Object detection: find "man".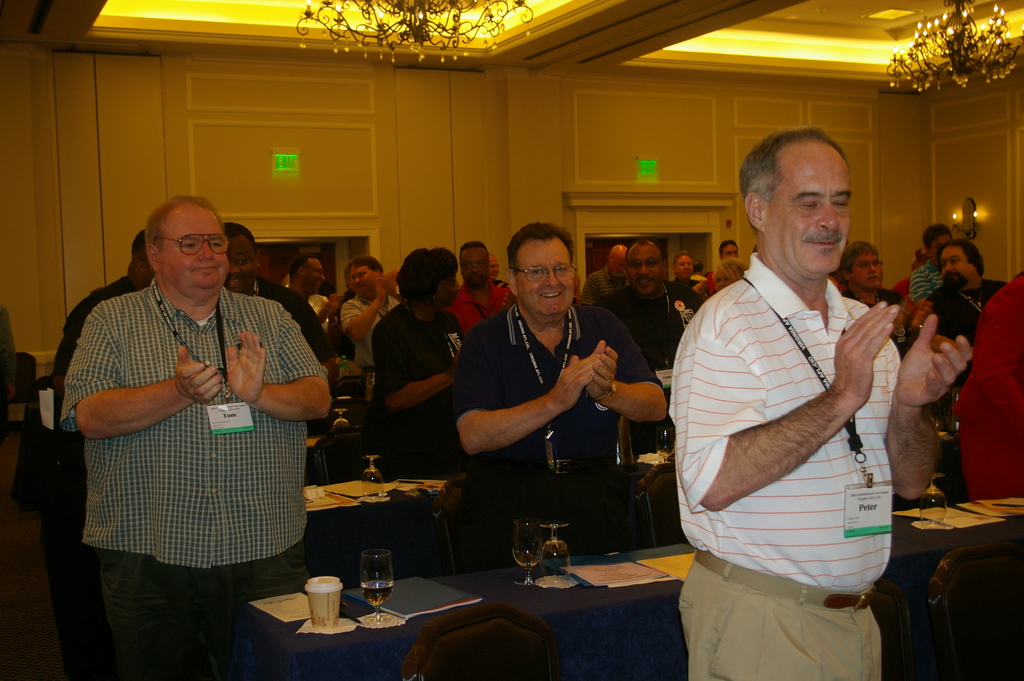
x1=58, y1=193, x2=331, y2=680.
